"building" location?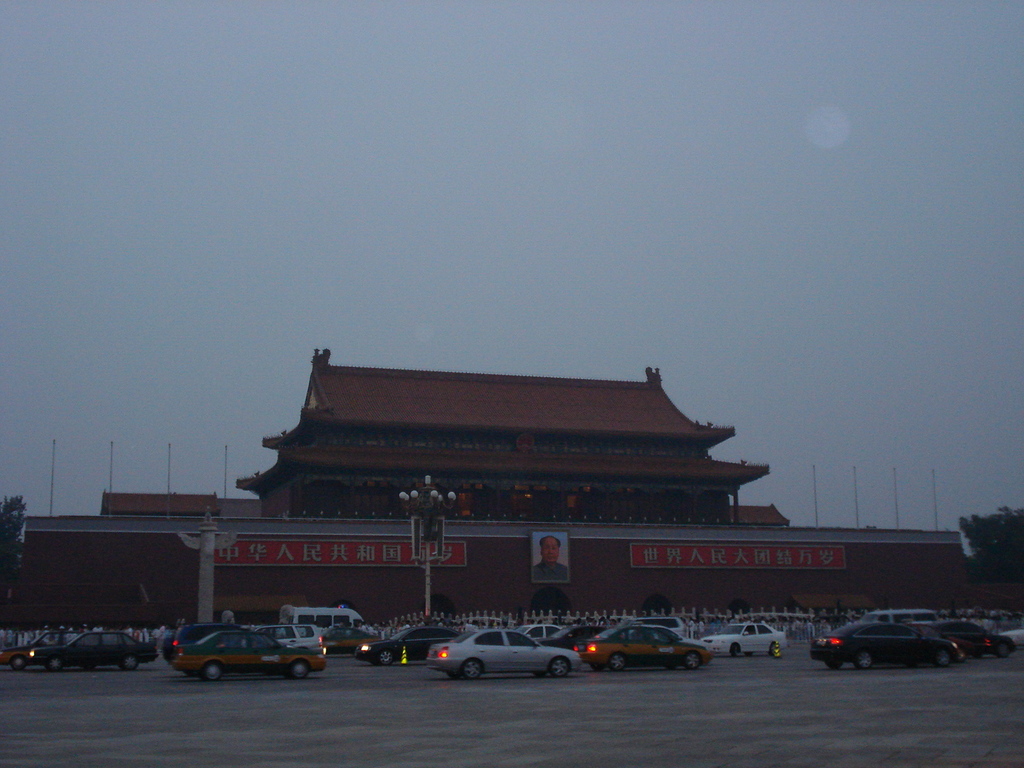
box(54, 353, 983, 654)
